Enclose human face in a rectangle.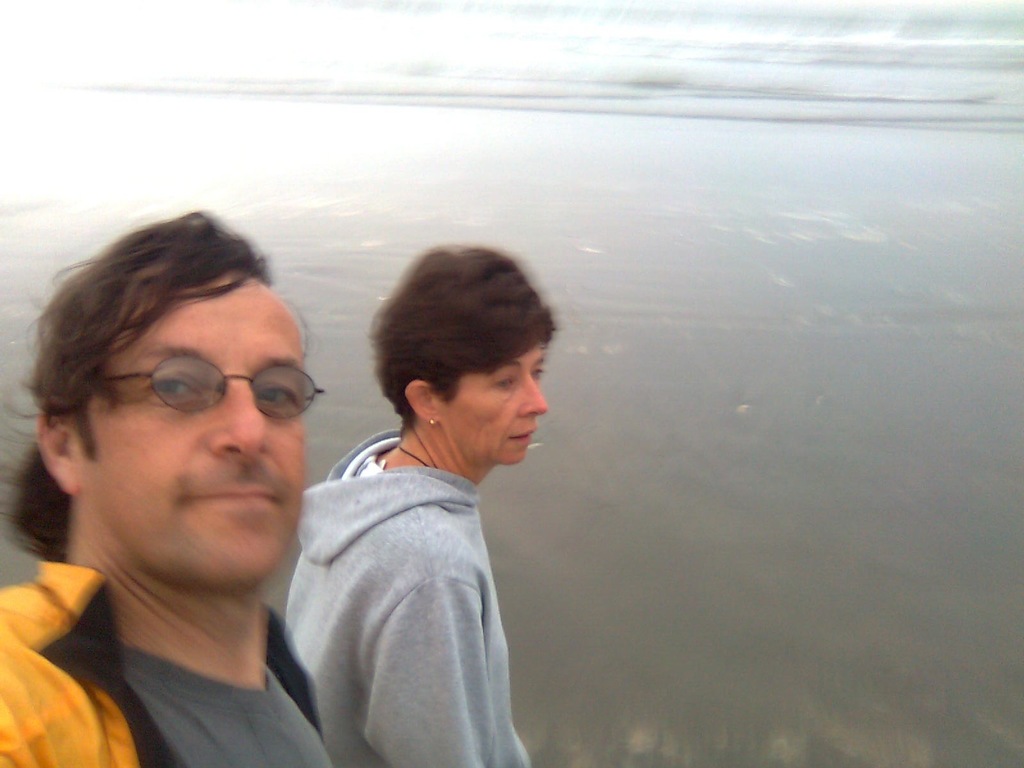
BBox(442, 344, 547, 462).
